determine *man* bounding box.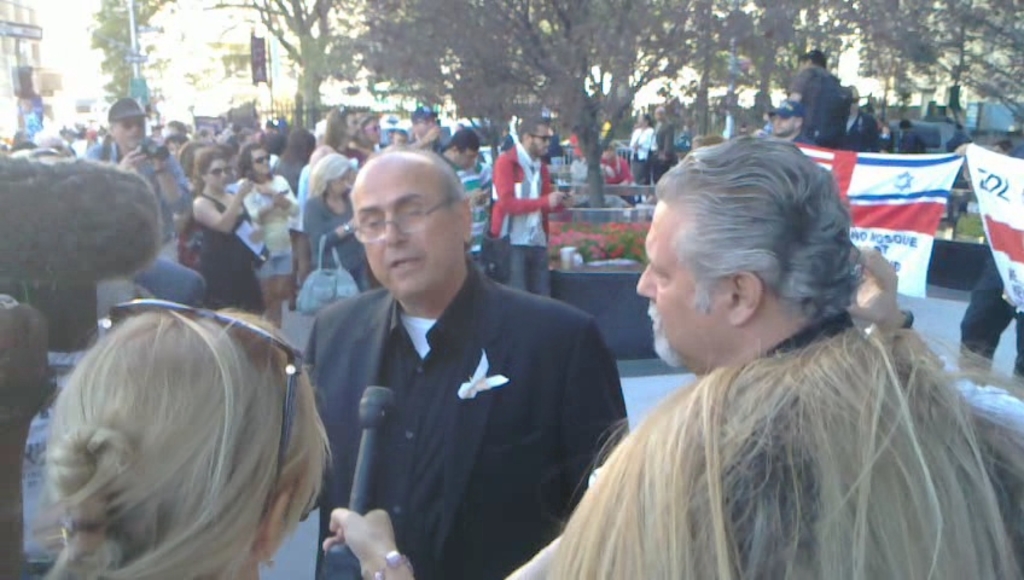
Determined: rect(81, 99, 198, 306).
